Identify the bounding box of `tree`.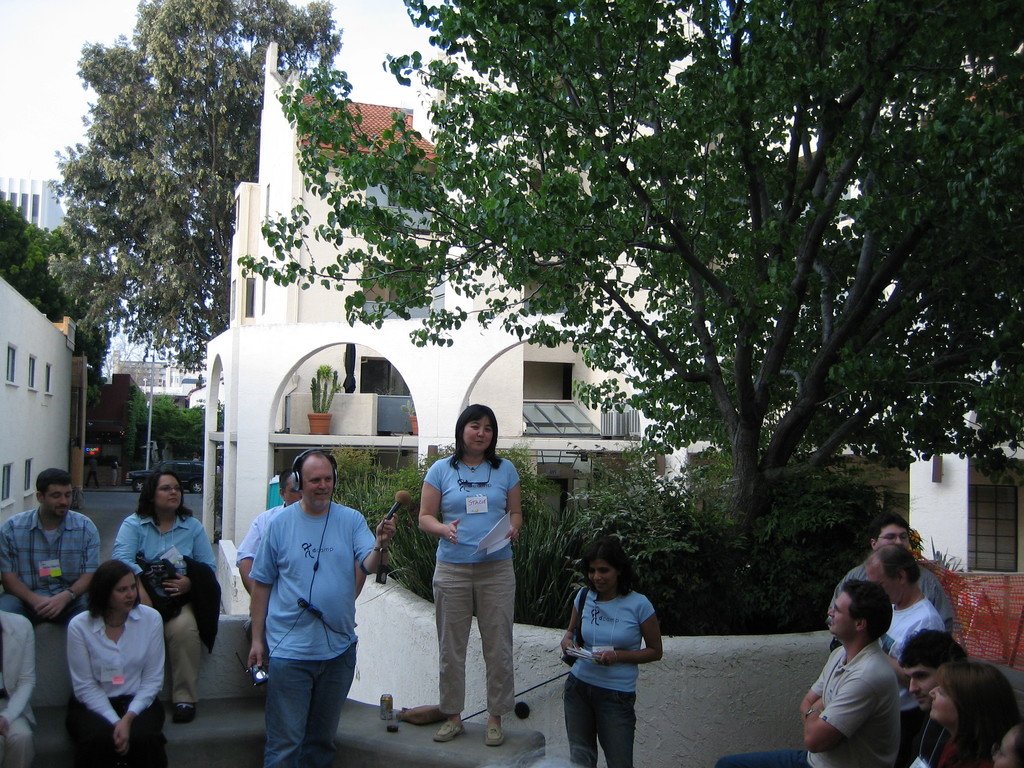
rect(0, 200, 114, 378).
